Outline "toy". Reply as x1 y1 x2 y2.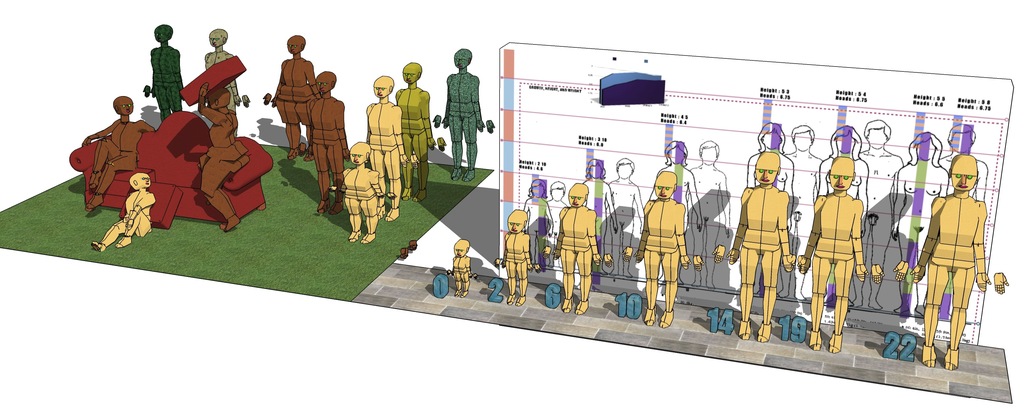
302 67 353 208.
